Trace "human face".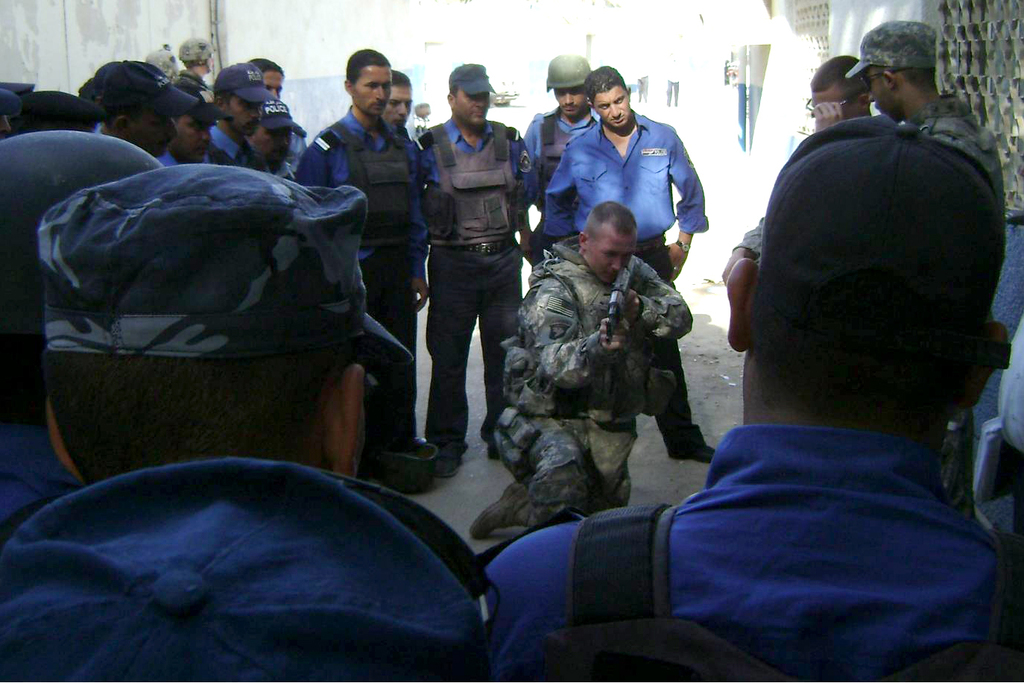
Traced to 595:93:634:129.
